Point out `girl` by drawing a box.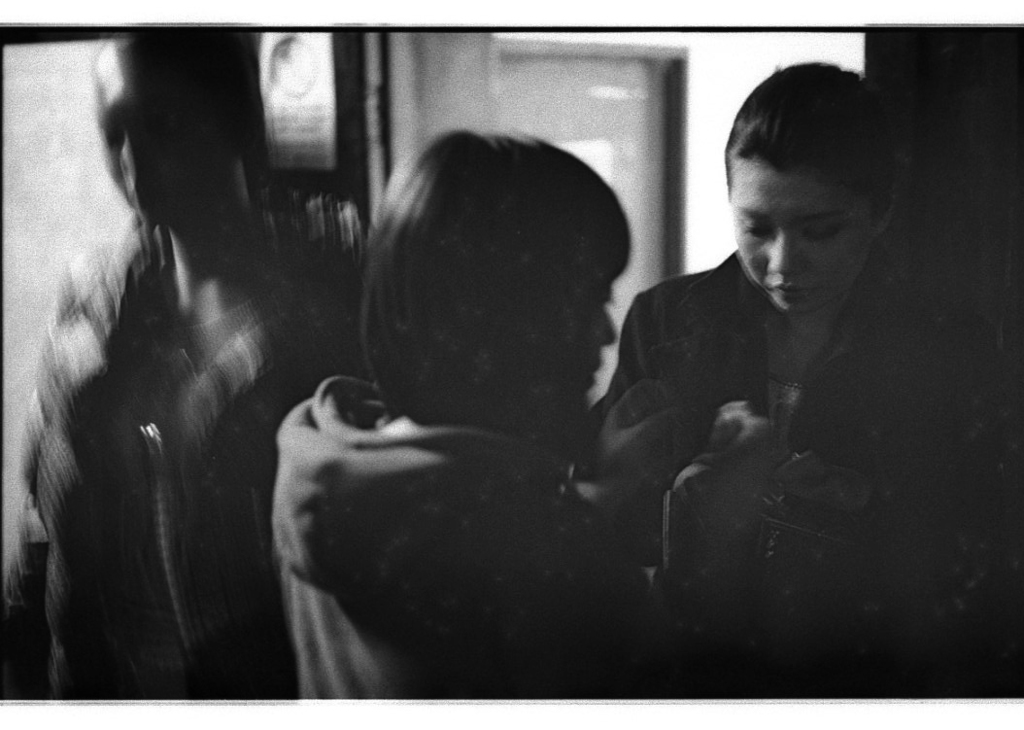
box(275, 122, 787, 693).
